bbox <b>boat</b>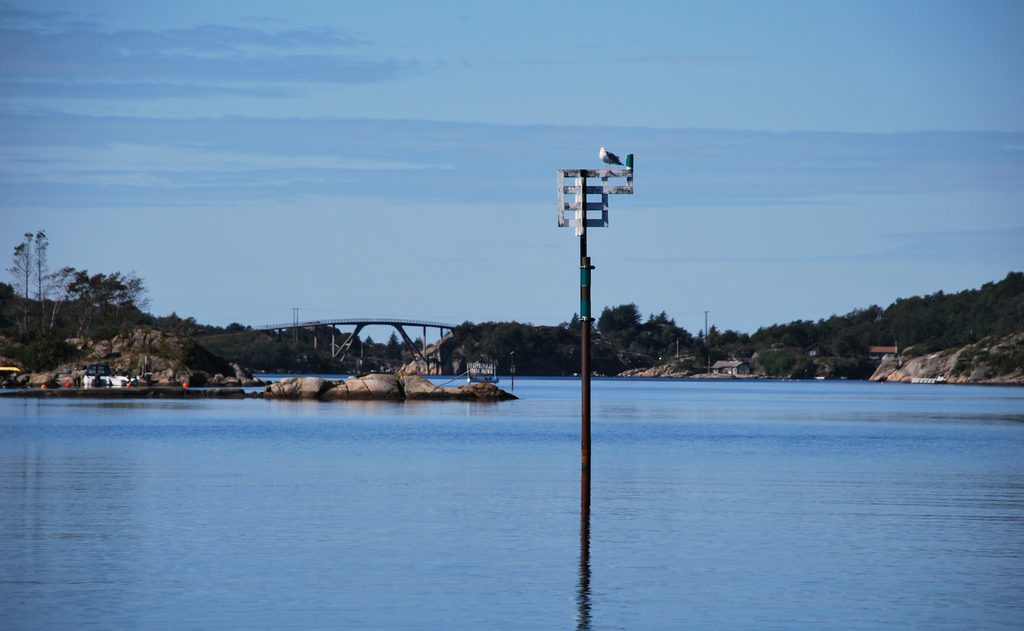
rect(81, 361, 130, 385)
